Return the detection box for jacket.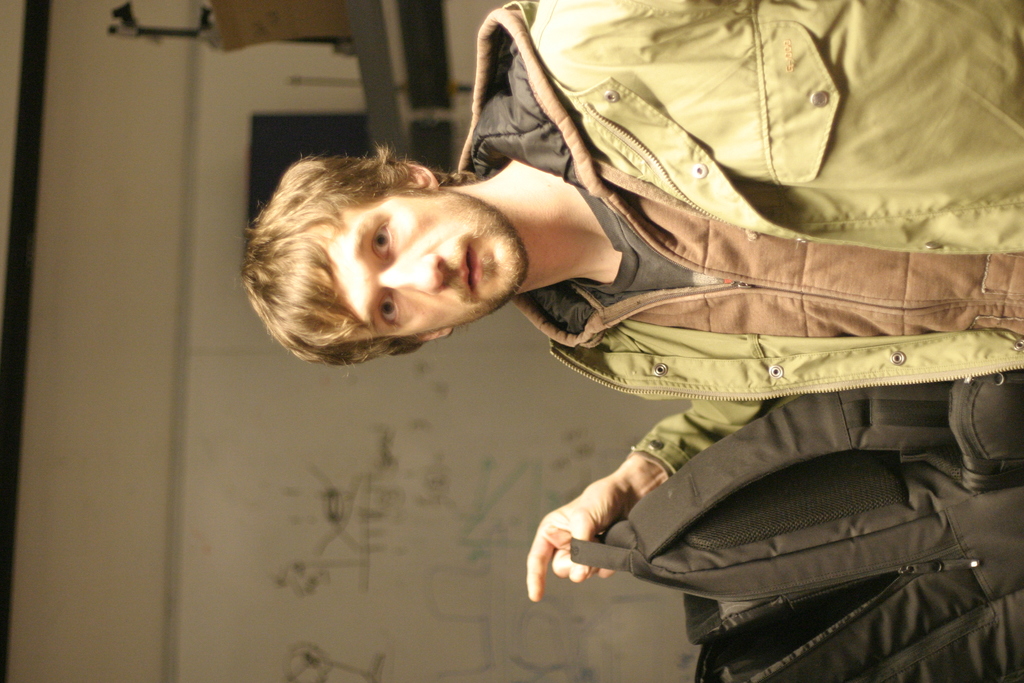
pyautogui.locateOnScreen(432, 10, 980, 400).
